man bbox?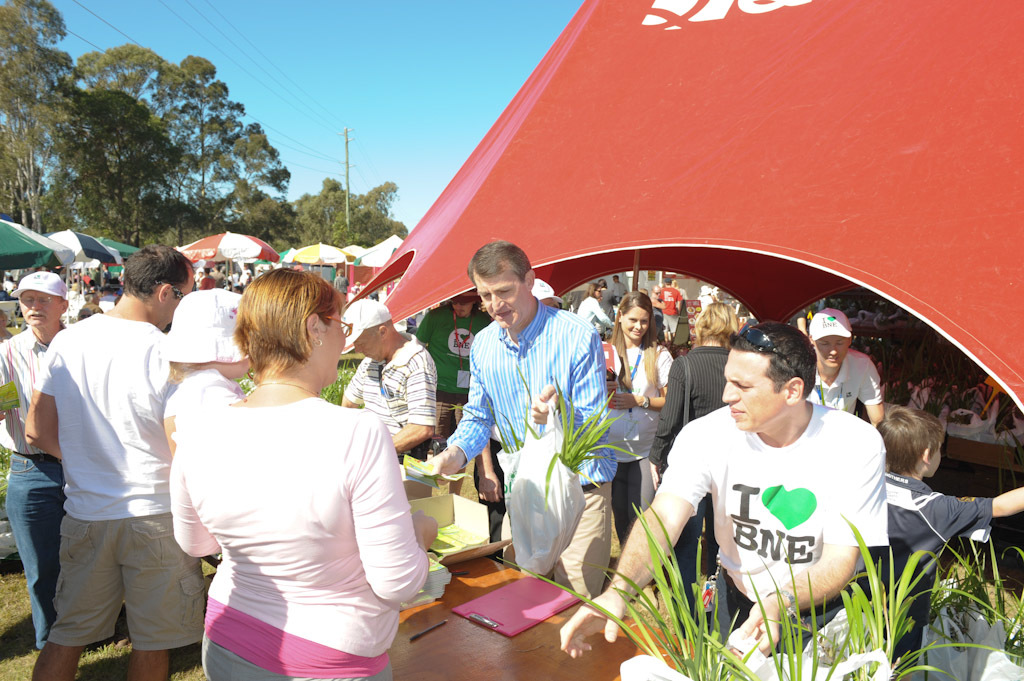
x1=416 y1=237 x2=612 y2=606
